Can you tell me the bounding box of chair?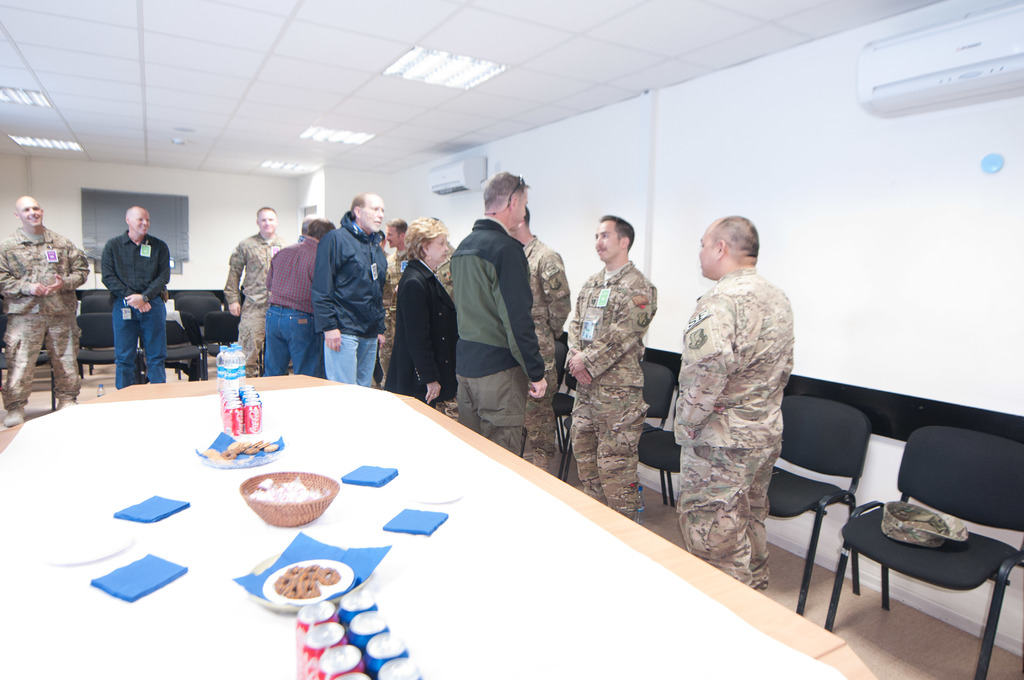
{"x1": 640, "y1": 384, "x2": 687, "y2": 513}.
